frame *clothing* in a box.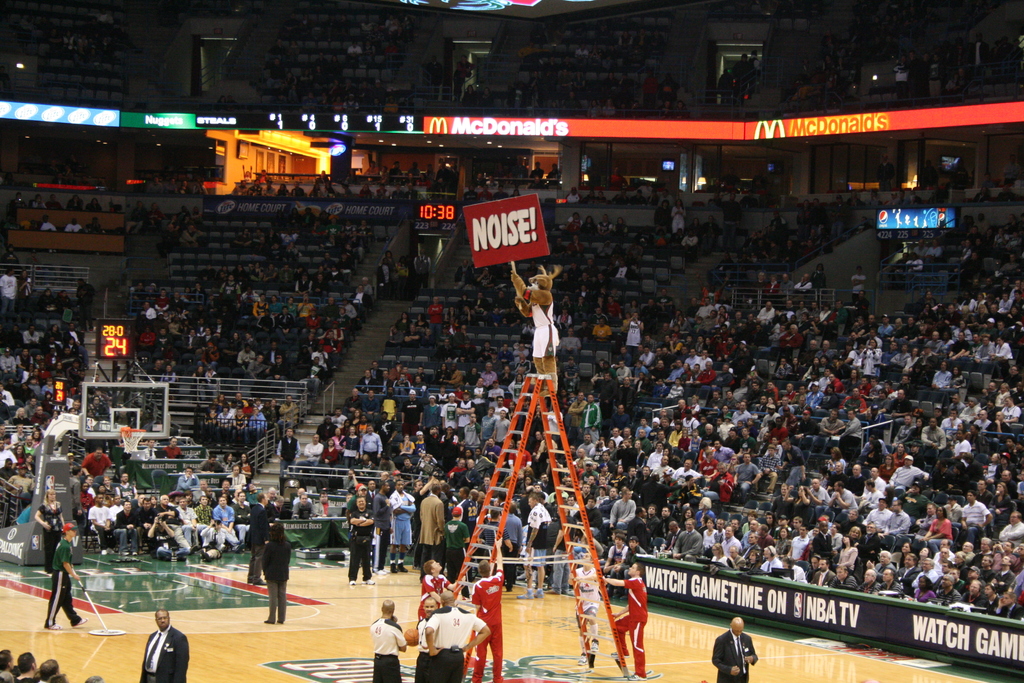
[468, 568, 501, 682].
